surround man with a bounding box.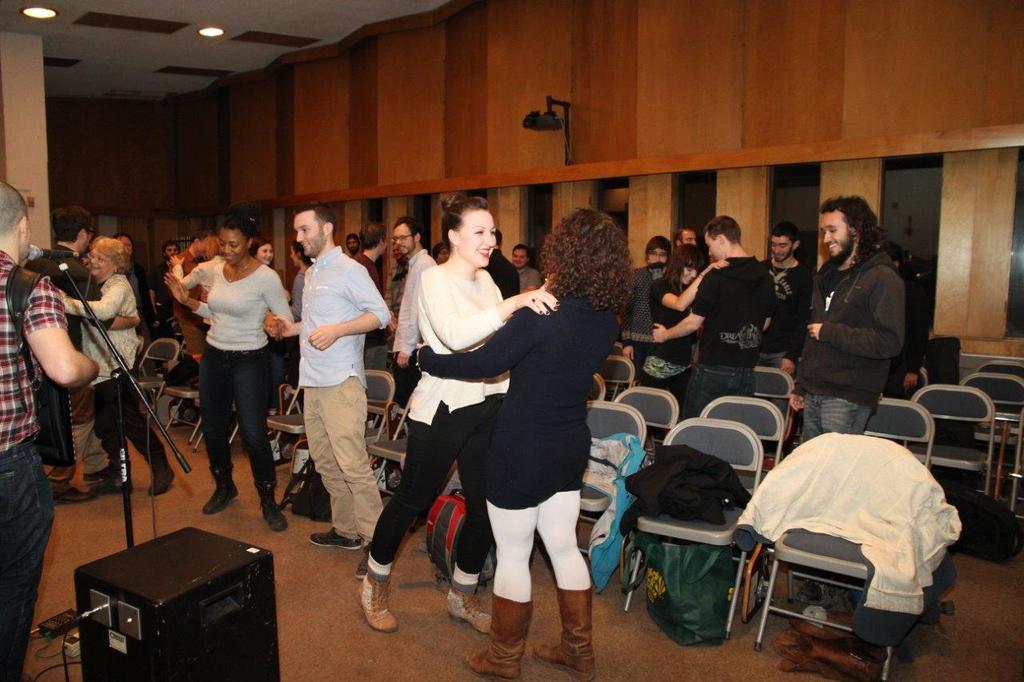
(389, 217, 436, 417).
